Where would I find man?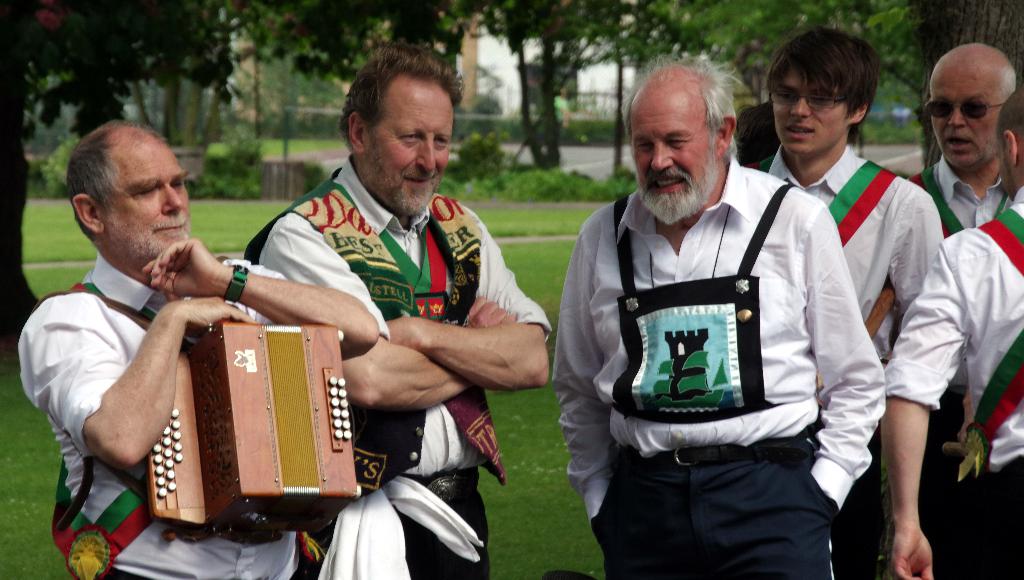
At (909,43,1015,235).
